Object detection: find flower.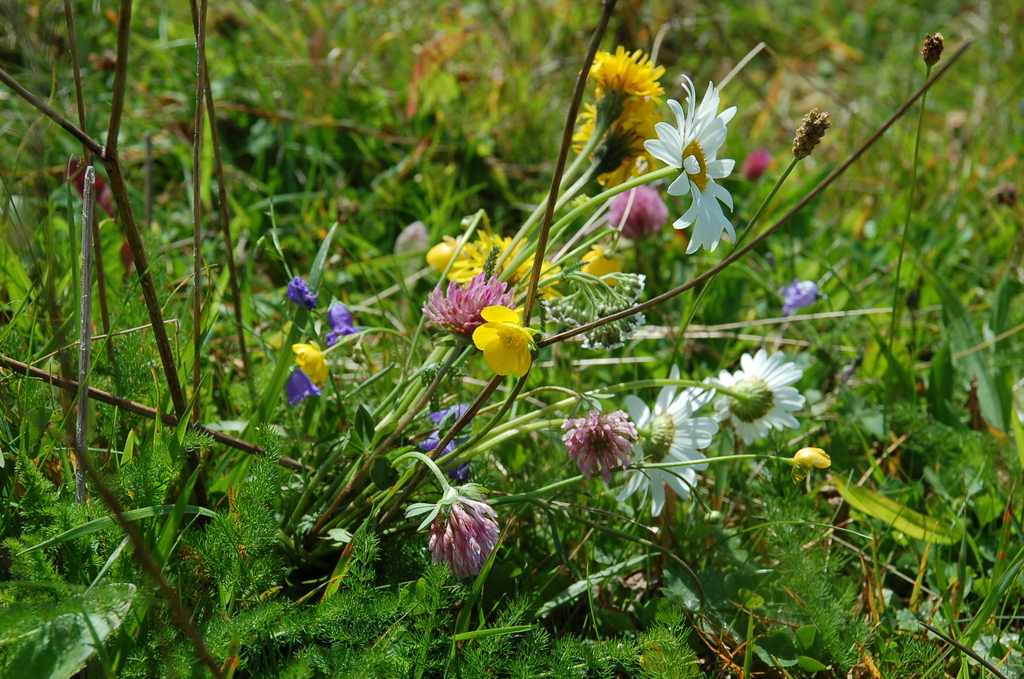
[left=411, top=427, right=477, bottom=476].
